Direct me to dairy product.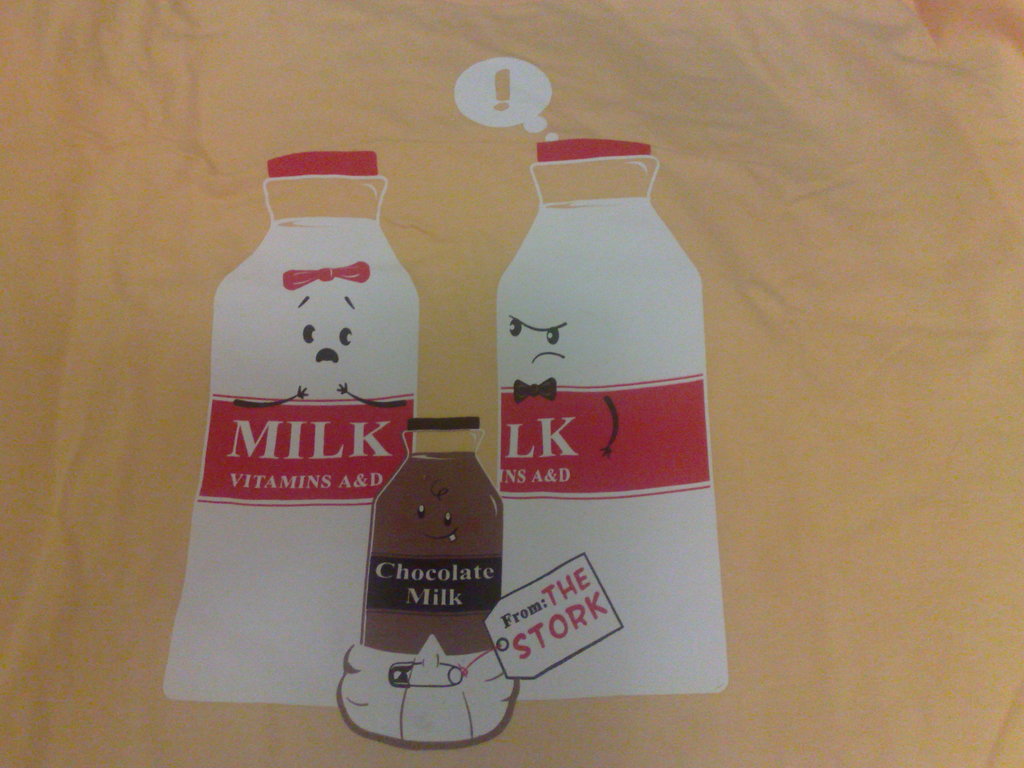
Direction: 116/143/436/736.
